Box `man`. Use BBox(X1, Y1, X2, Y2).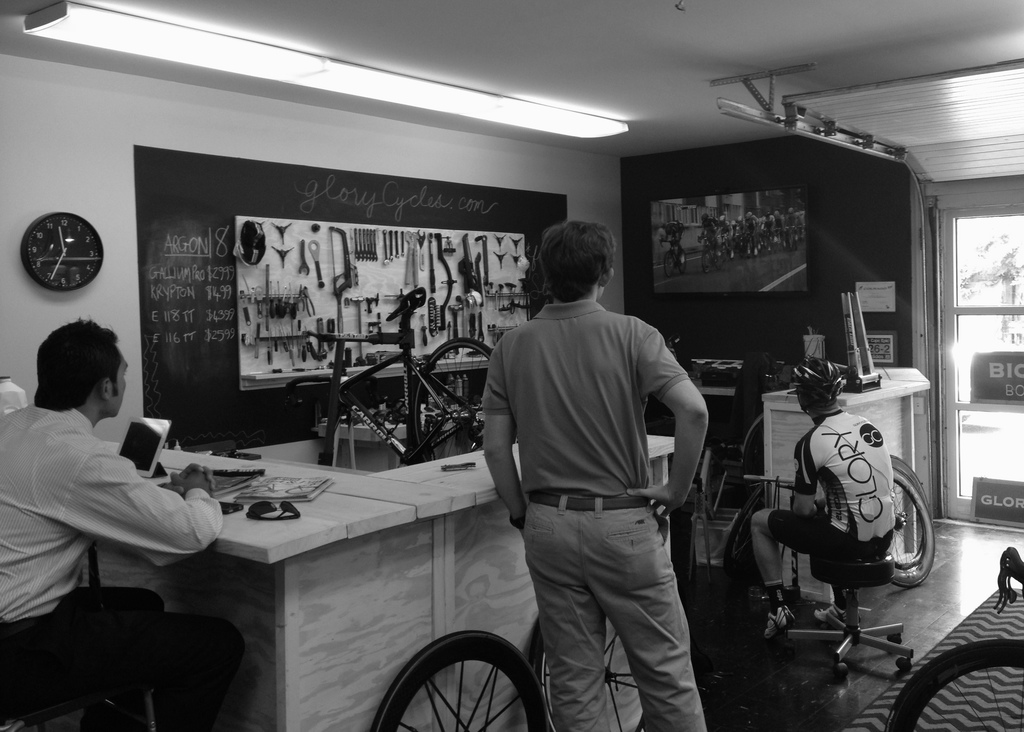
BBox(0, 316, 224, 731).
